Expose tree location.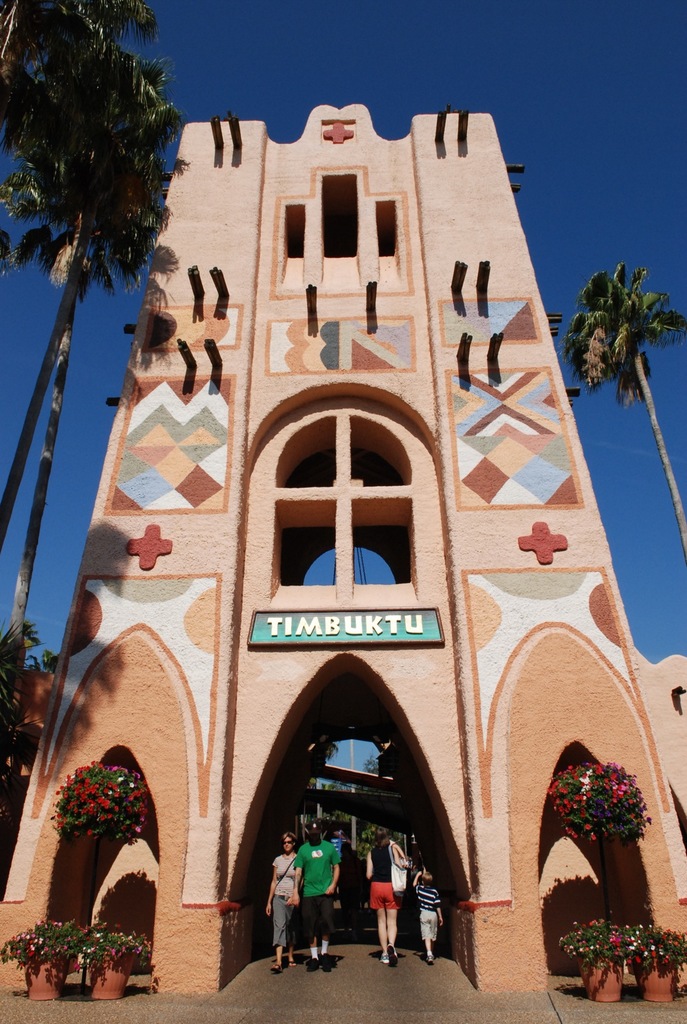
Exposed at Rect(0, 137, 174, 683).
